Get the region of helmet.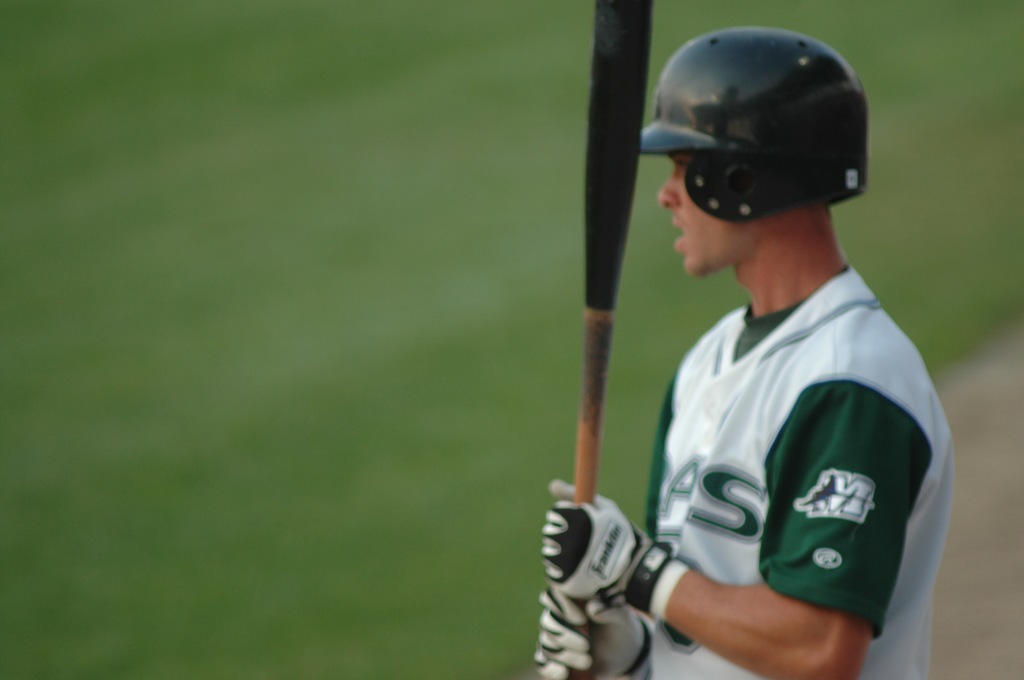
{"x1": 641, "y1": 41, "x2": 858, "y2": 230}.
